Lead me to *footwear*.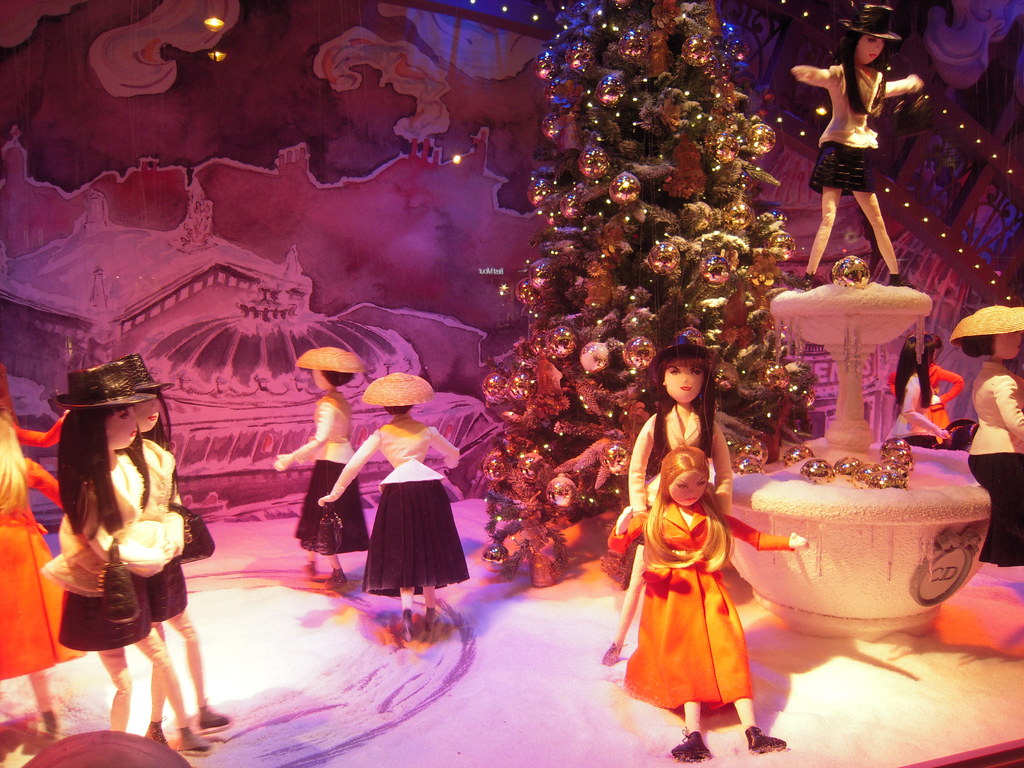
Lead to {"x1": 403, "y1": 611, "x2": 421, "y2": 647}.
